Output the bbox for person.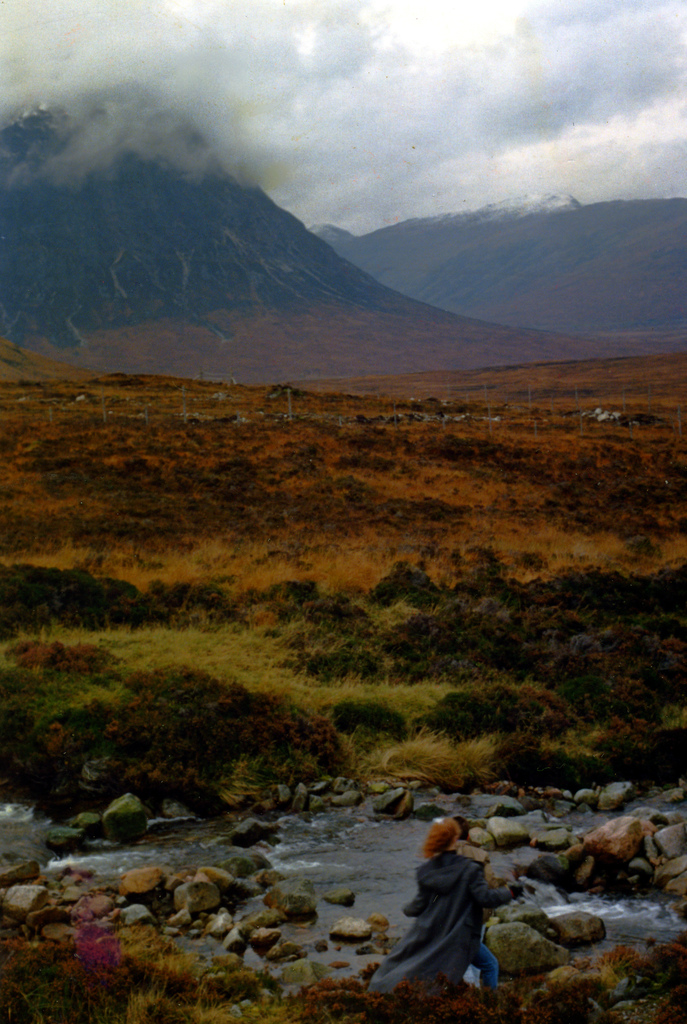
{"left": 367, "top": 819, "right": 525, "bottom": 995}.
